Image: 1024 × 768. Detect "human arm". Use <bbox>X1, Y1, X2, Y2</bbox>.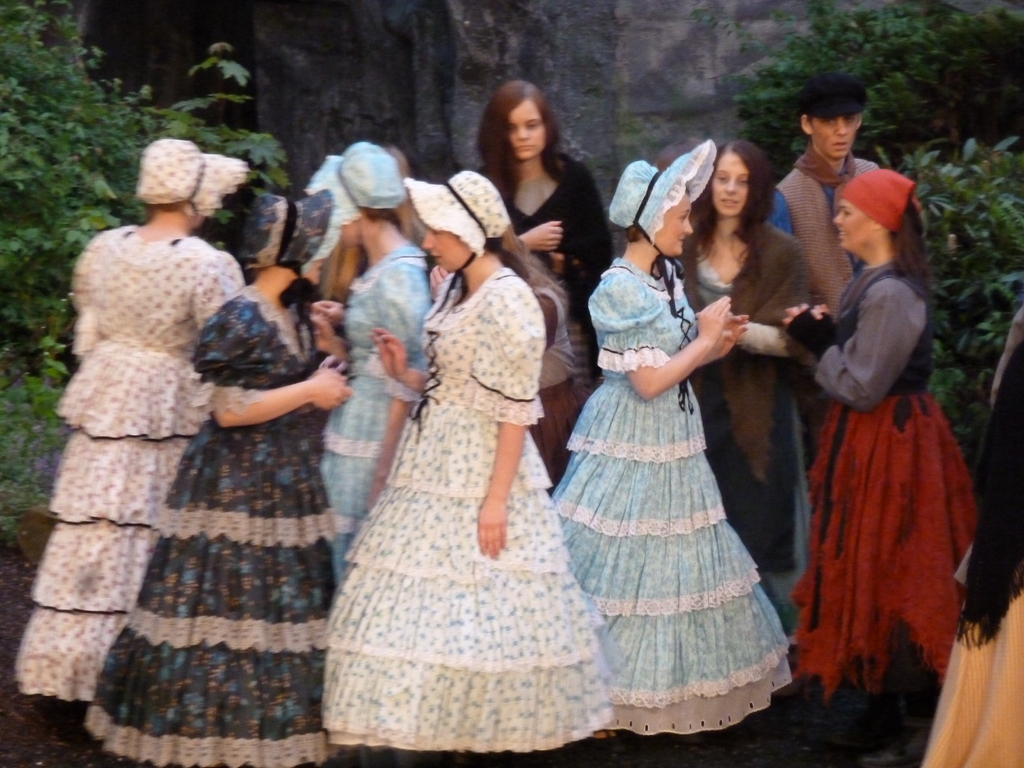
<bbox>308, 295, 349, 328</bbox>.
